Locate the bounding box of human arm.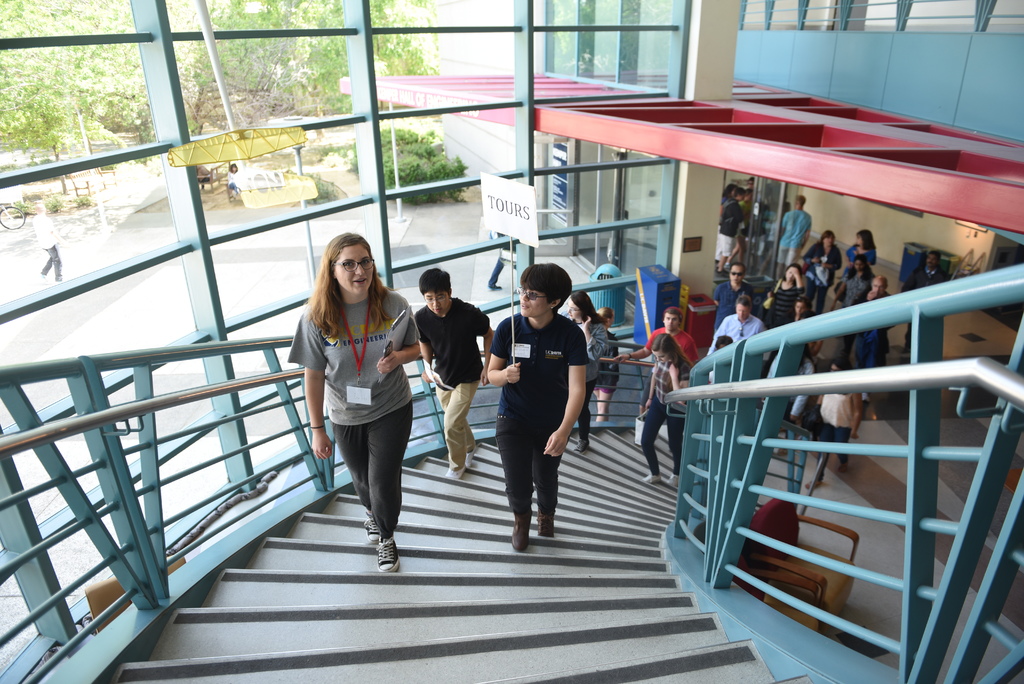
Bounding box: 824,241,841,270.
